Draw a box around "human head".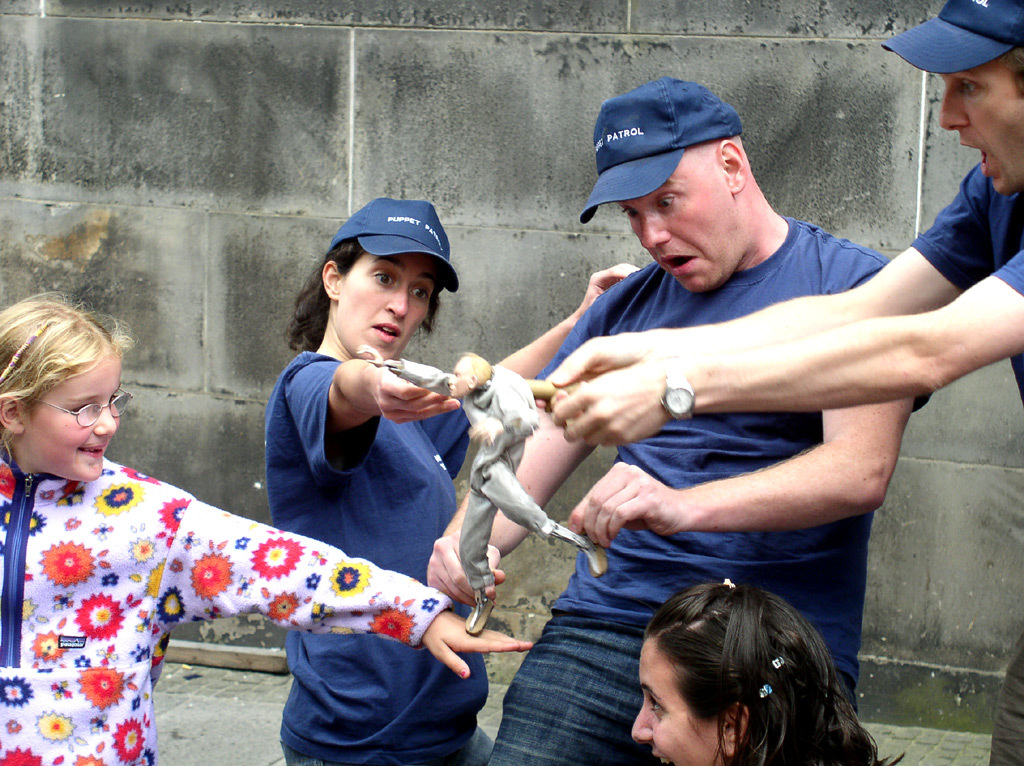
x1=877, y1=0, x2=1022, y2=199.
